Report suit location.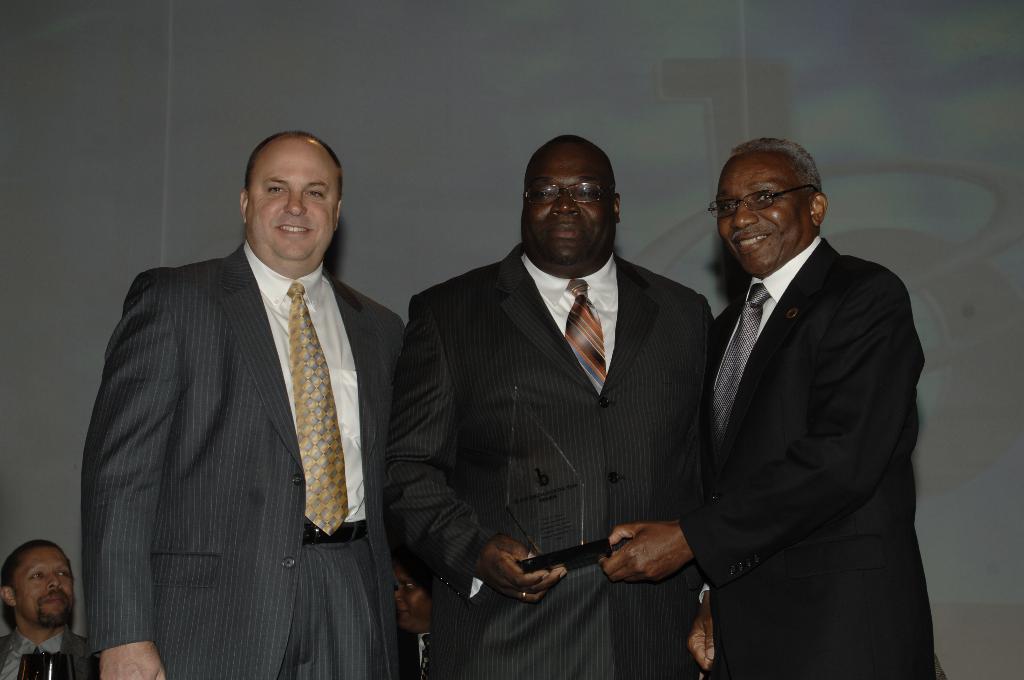
Report: 684, 232, 941, 679.
